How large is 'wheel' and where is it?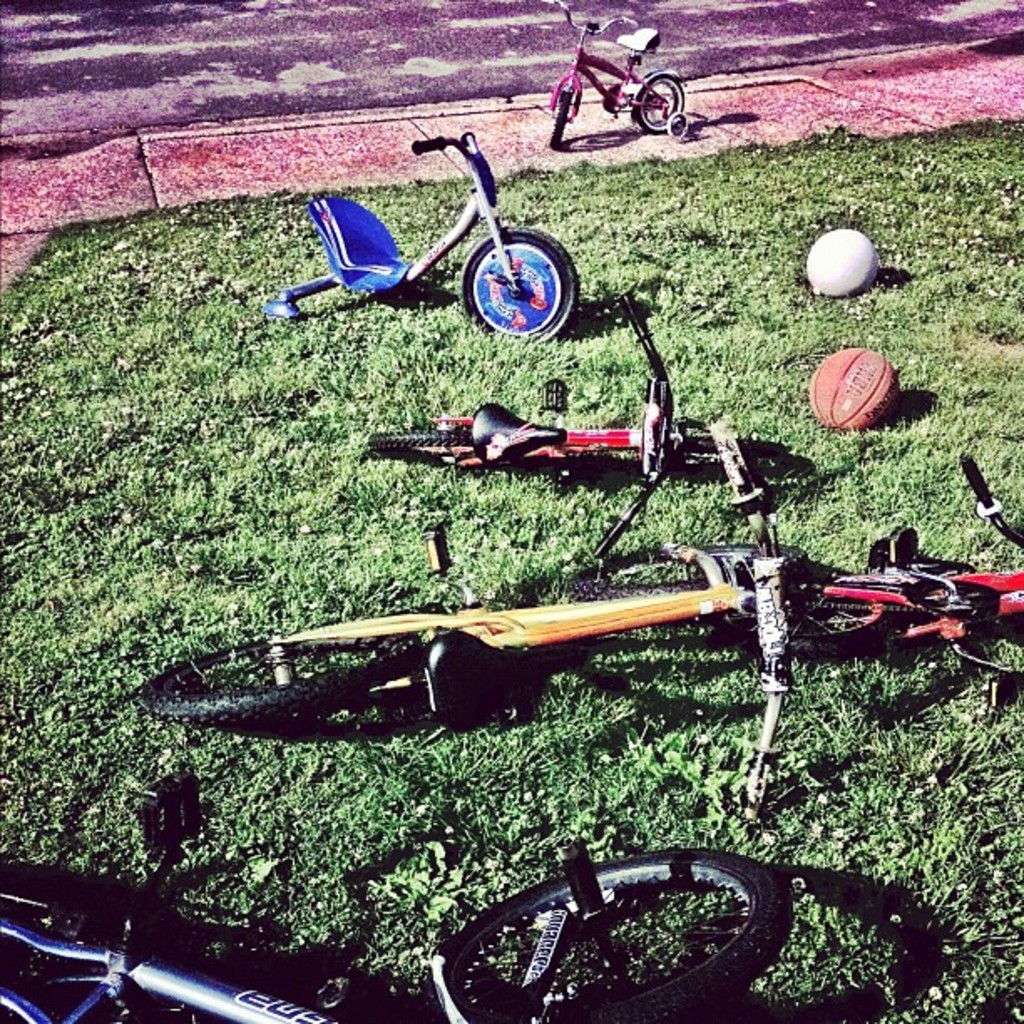
Bounding box: detection(458, 224, 581, 343).
